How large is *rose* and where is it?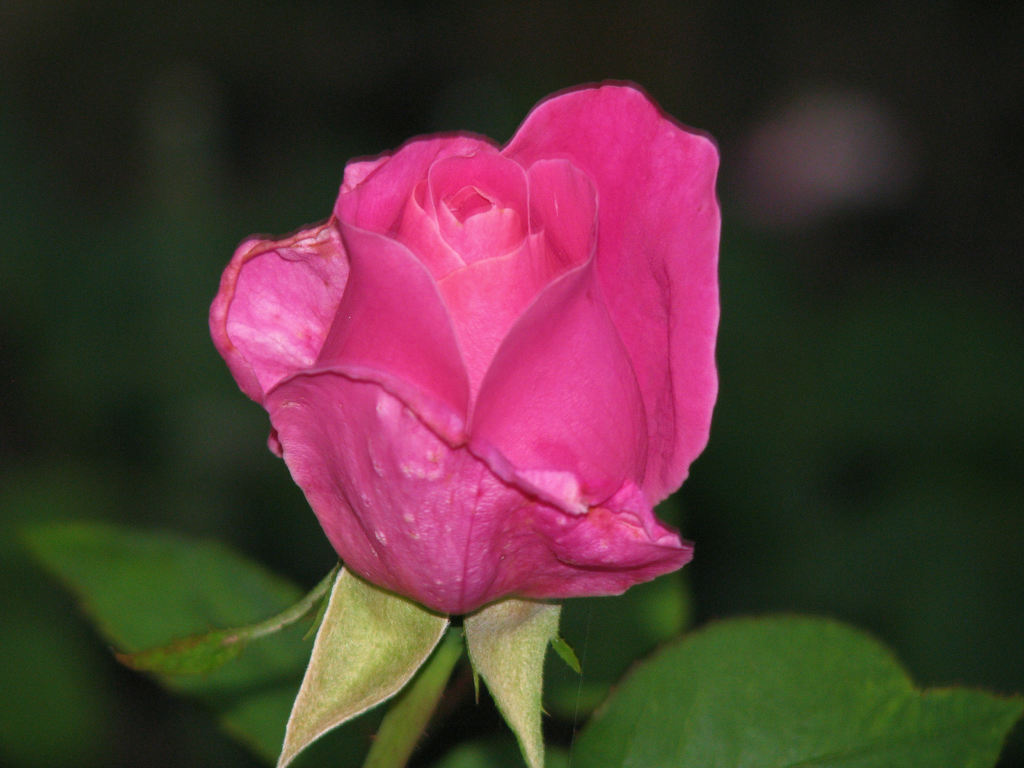
Bounding box: box=[205, 86, 723, 623].
